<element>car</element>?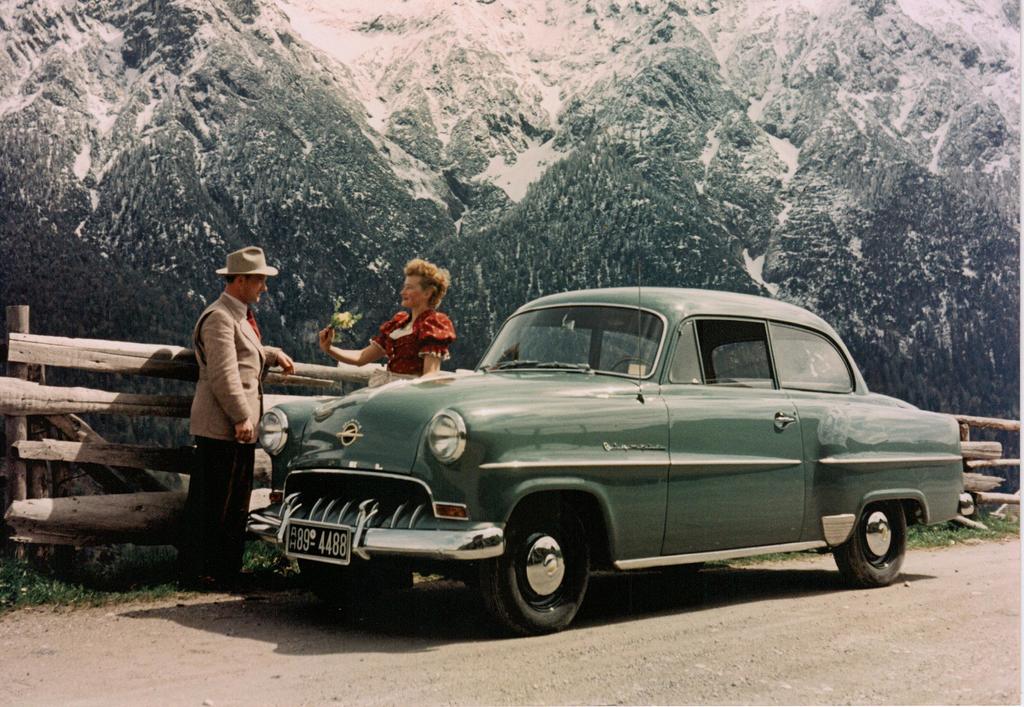
pyautogui.locateOnScreen(247, 261, 964, 637)
